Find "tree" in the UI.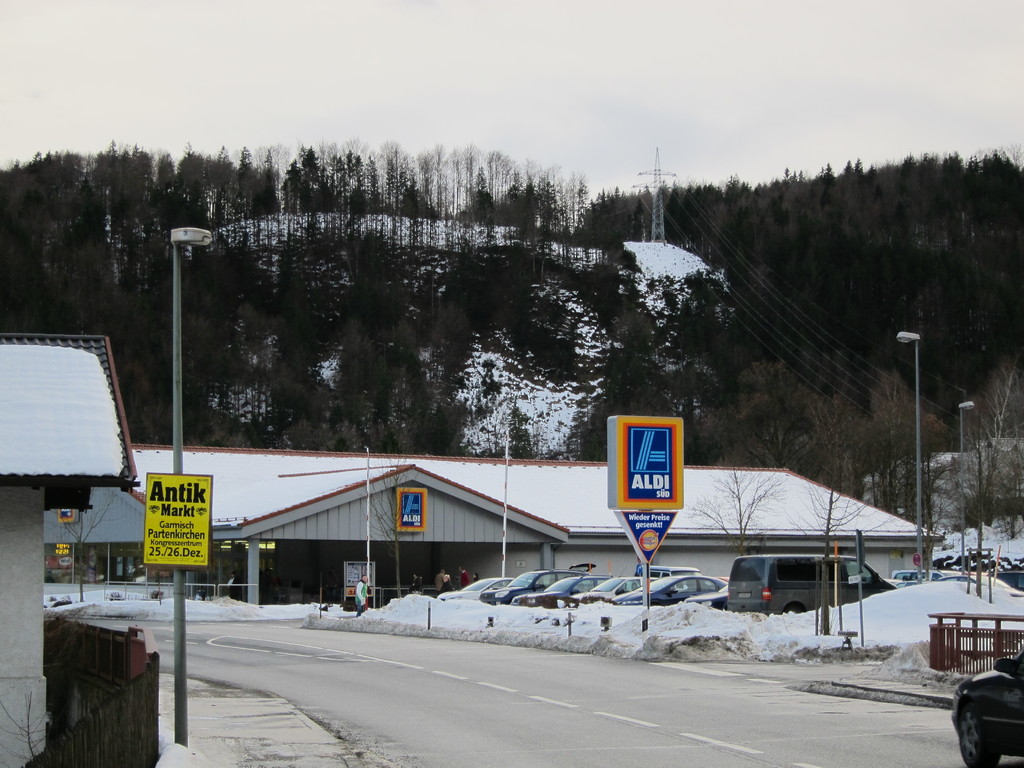
UI element at bbox=[54, 472, 125, 610].
